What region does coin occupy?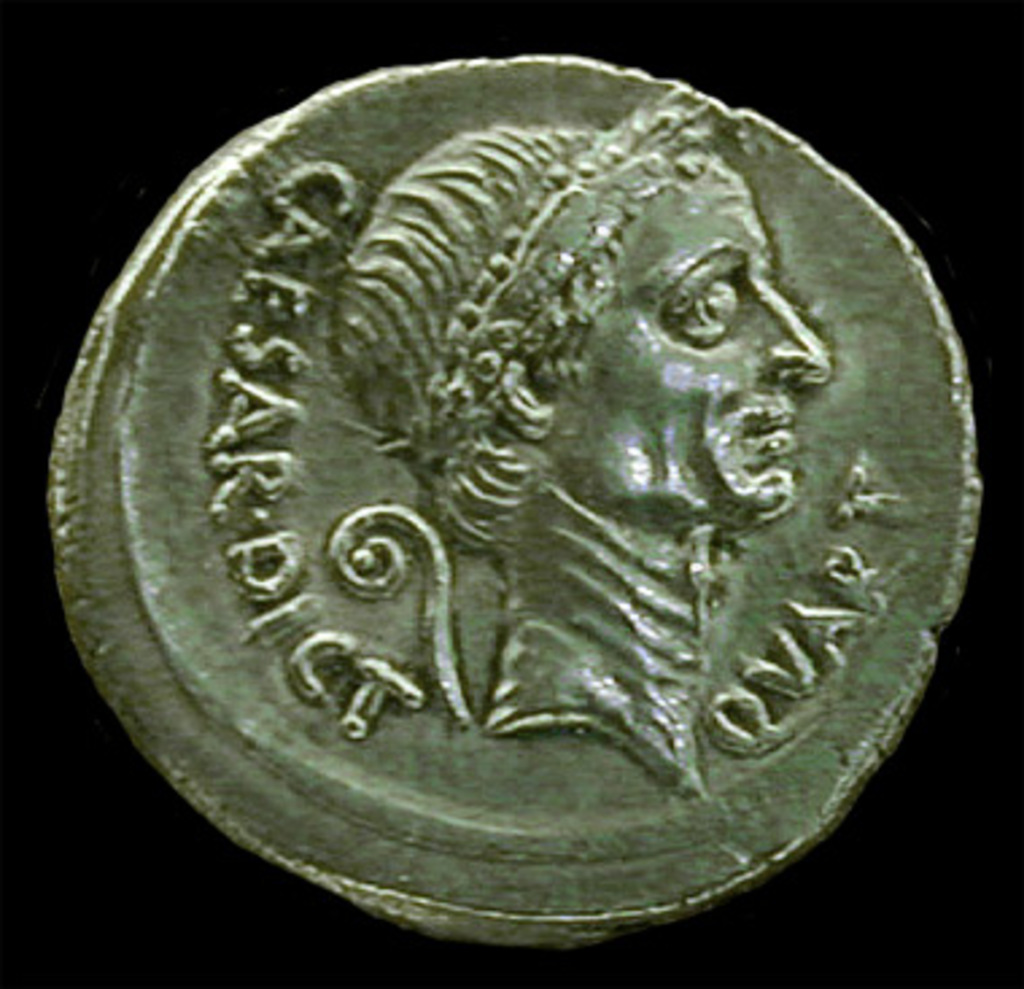
left=22, top=49, right=1002, bottom=927.
